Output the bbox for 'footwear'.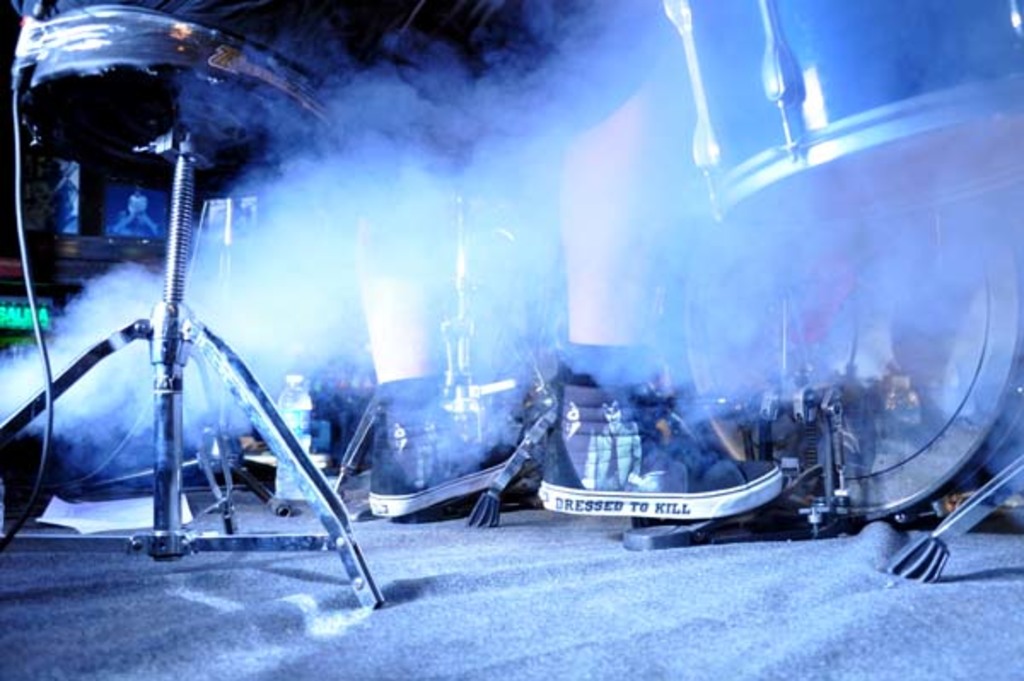
(541,370,782,515).
